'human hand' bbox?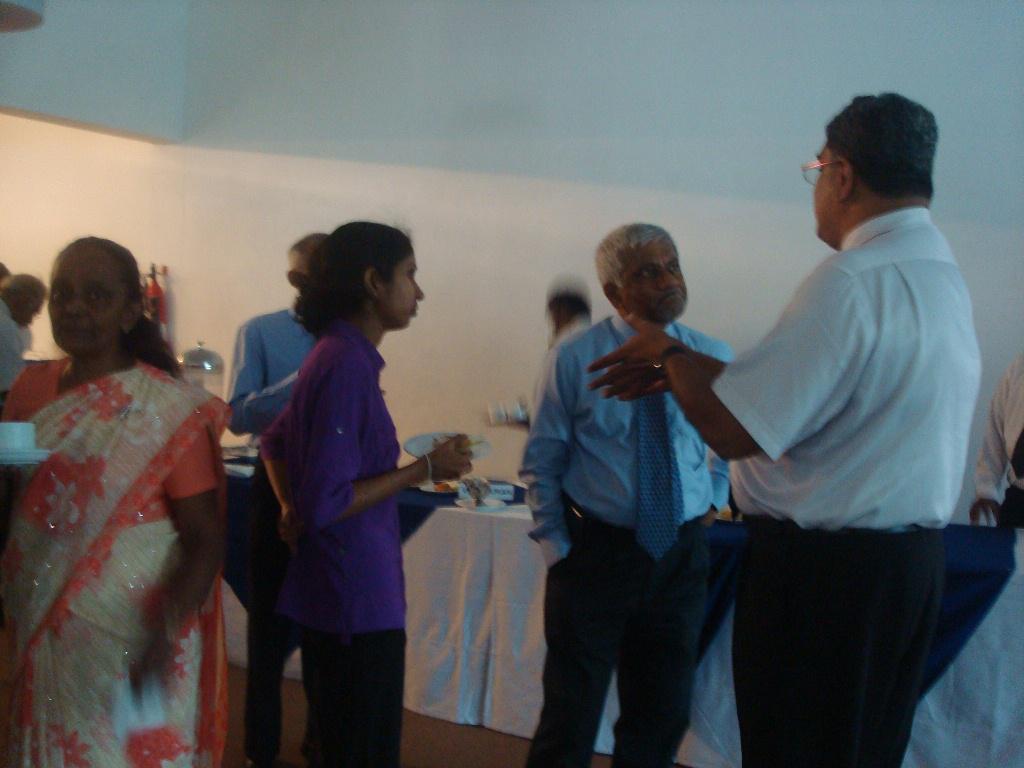
(x1=401, y1=428, x2=481, y2=499)
